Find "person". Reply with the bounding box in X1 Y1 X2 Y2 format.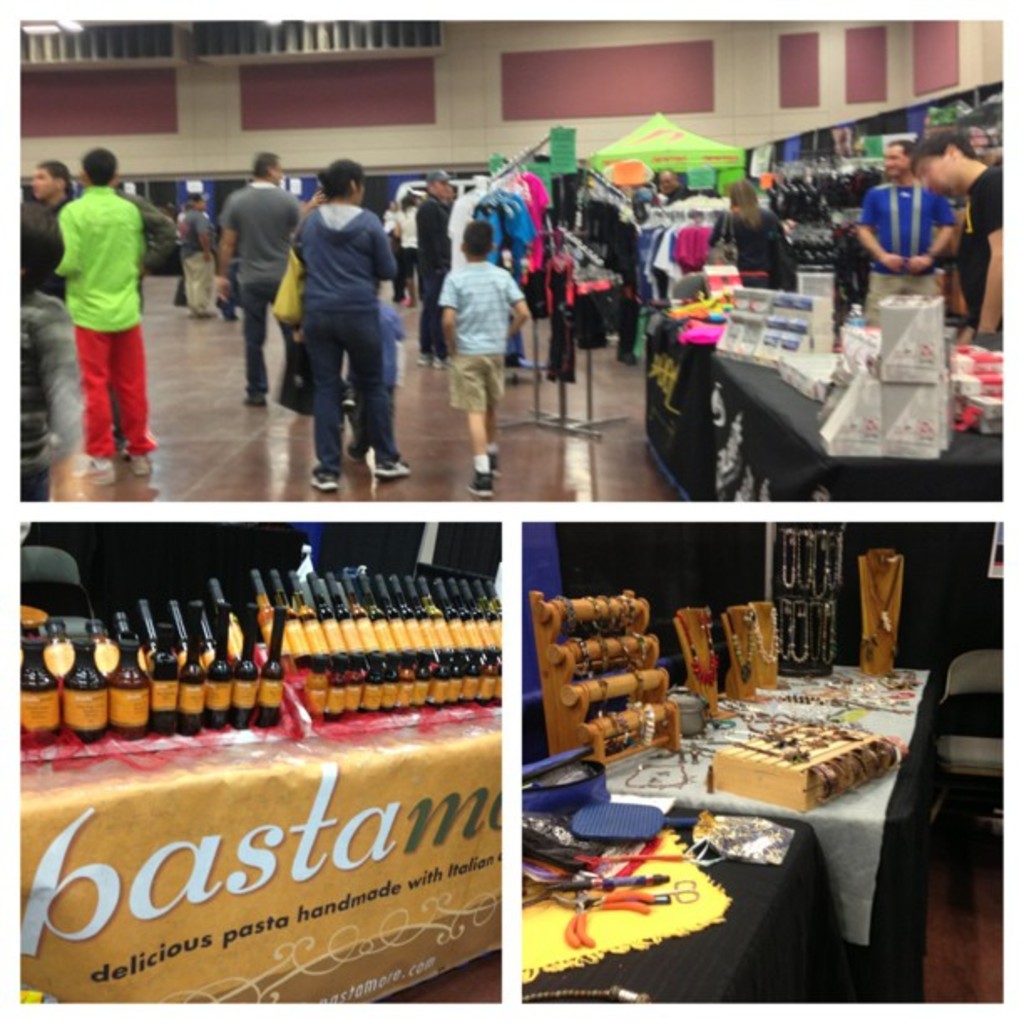
13 147 77 305.
